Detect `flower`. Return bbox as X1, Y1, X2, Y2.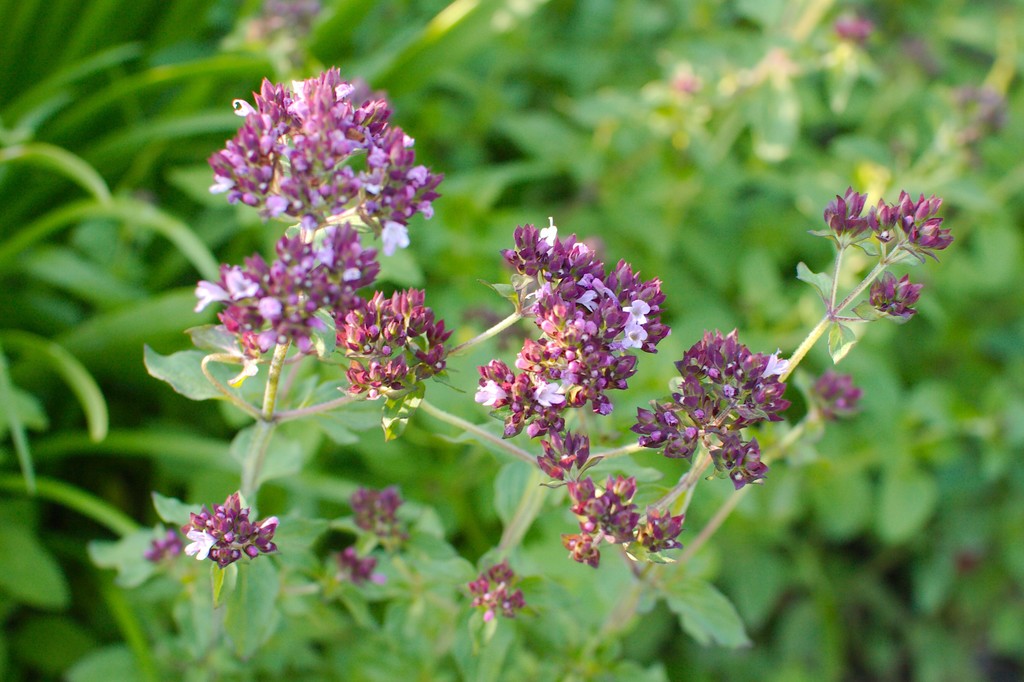
187, 485, 281, 569.
